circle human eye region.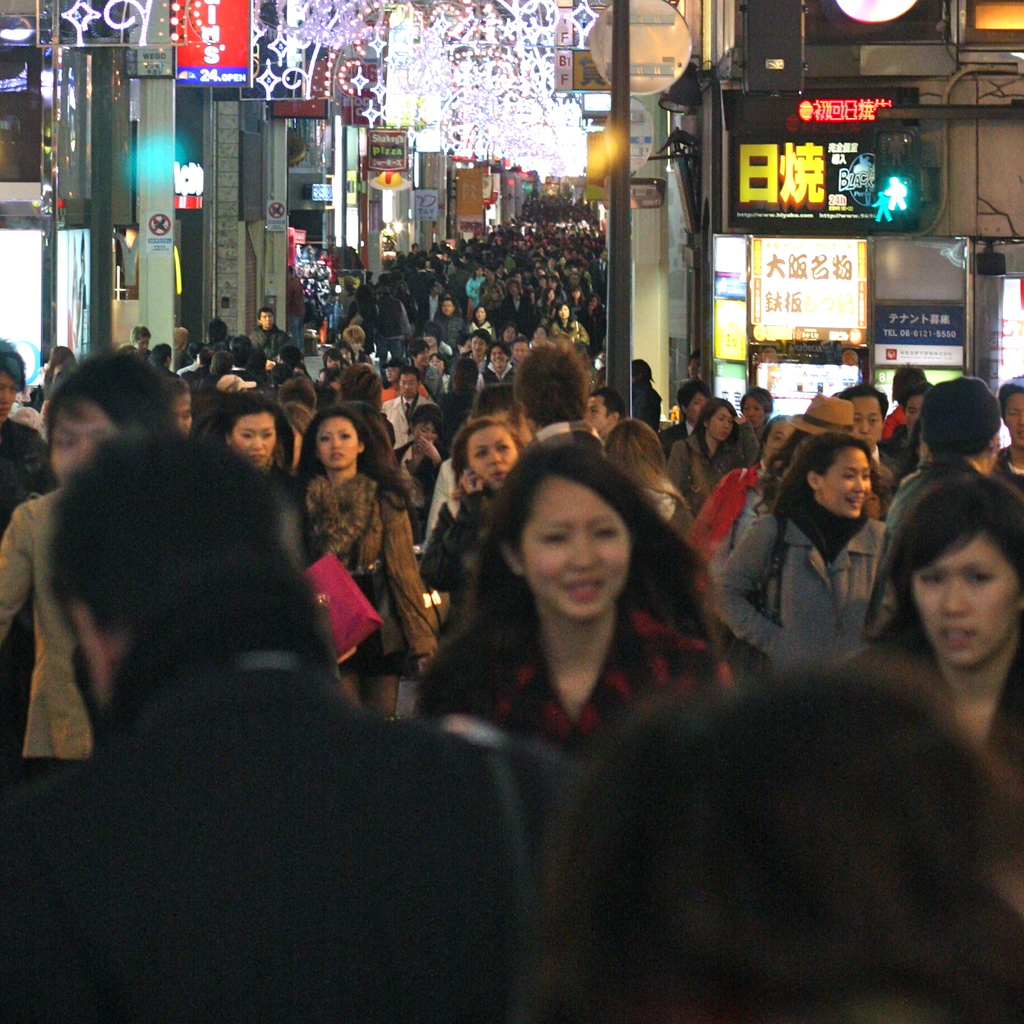
Region: rect(870, 415, 877, 426).
